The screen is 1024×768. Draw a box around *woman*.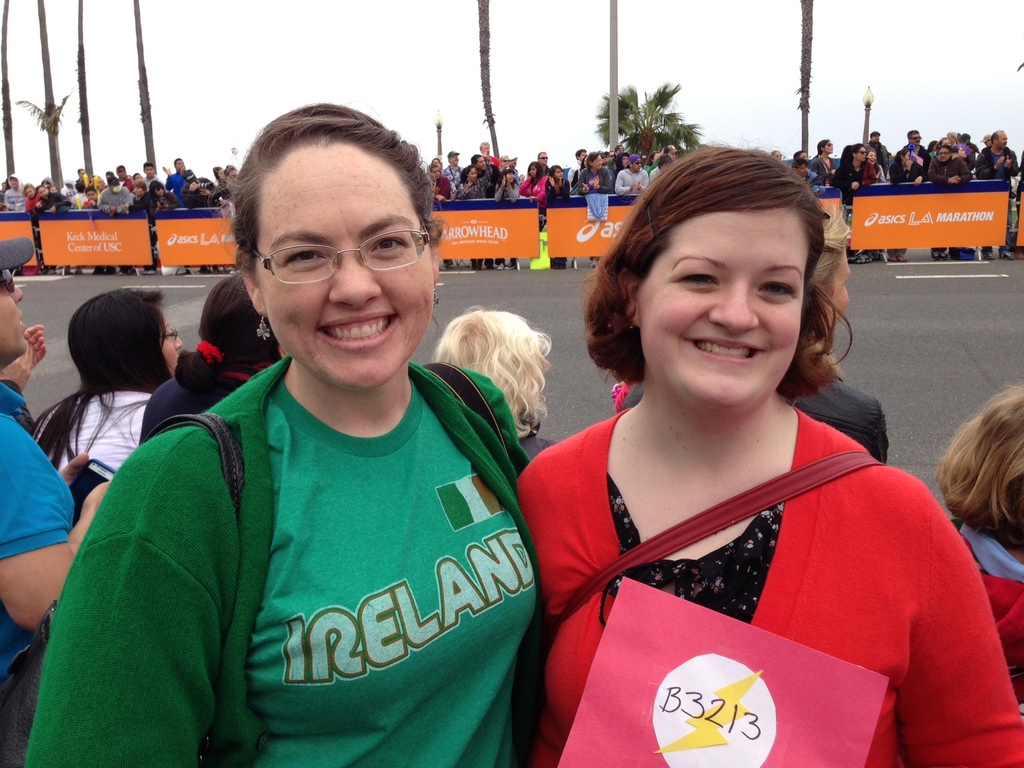
region(22, 179, 42, 263).
